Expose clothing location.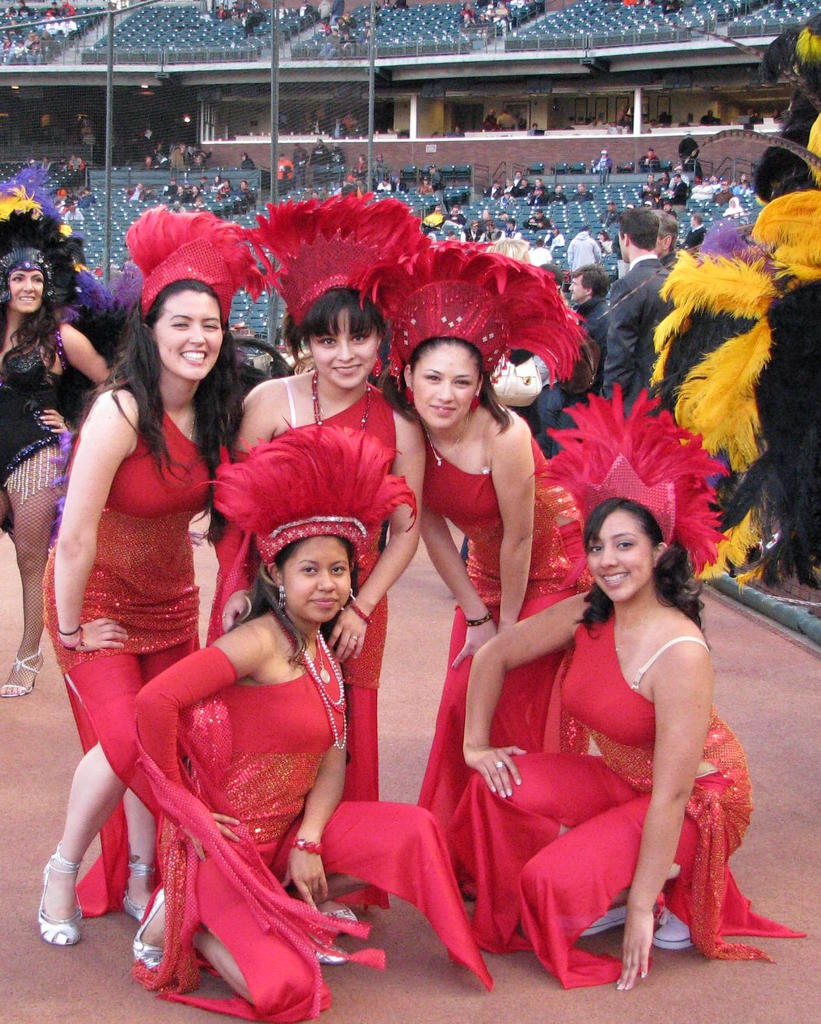
Exposed at bbox=(120, 607, 389, 1004).
